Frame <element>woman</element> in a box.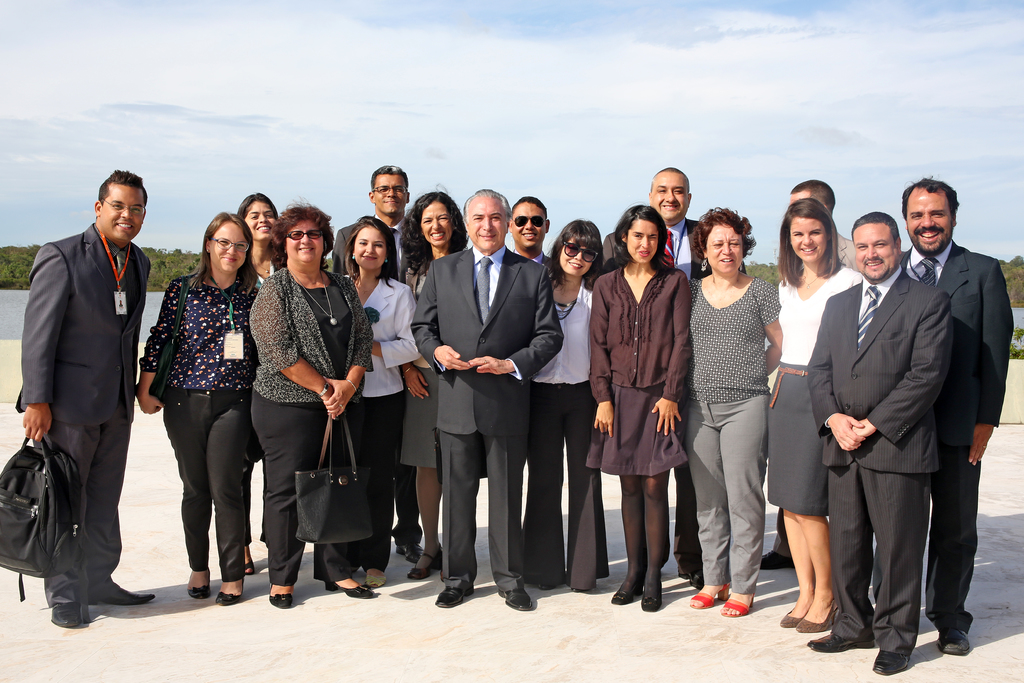
detection(525, 218, 603, 586).
